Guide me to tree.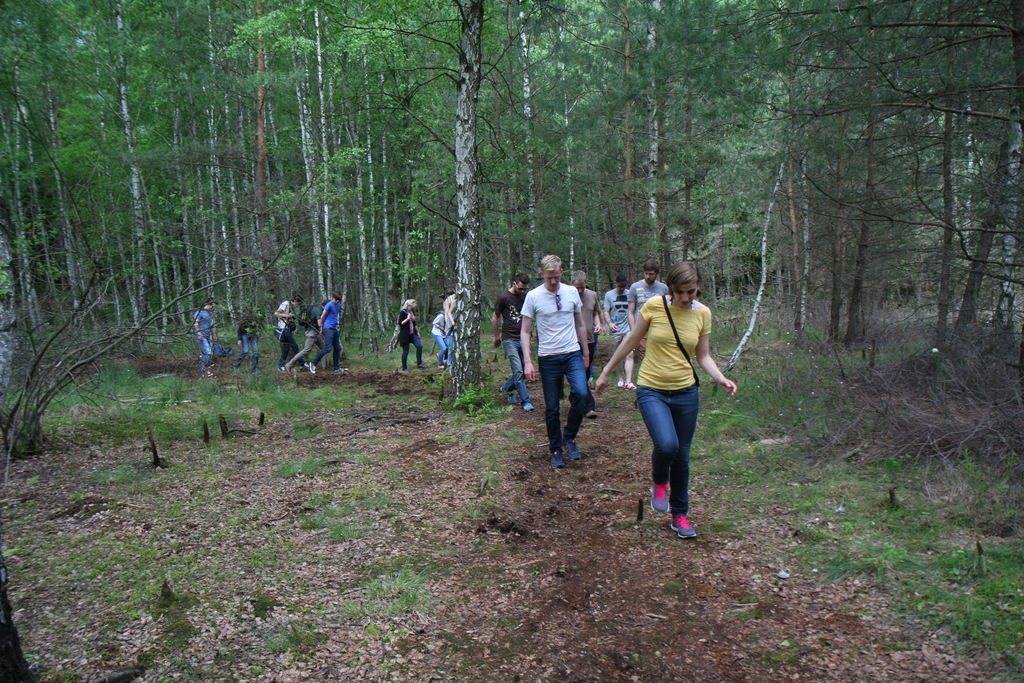
Guidance: (left=328, top=0, right=571, bottom=409).
